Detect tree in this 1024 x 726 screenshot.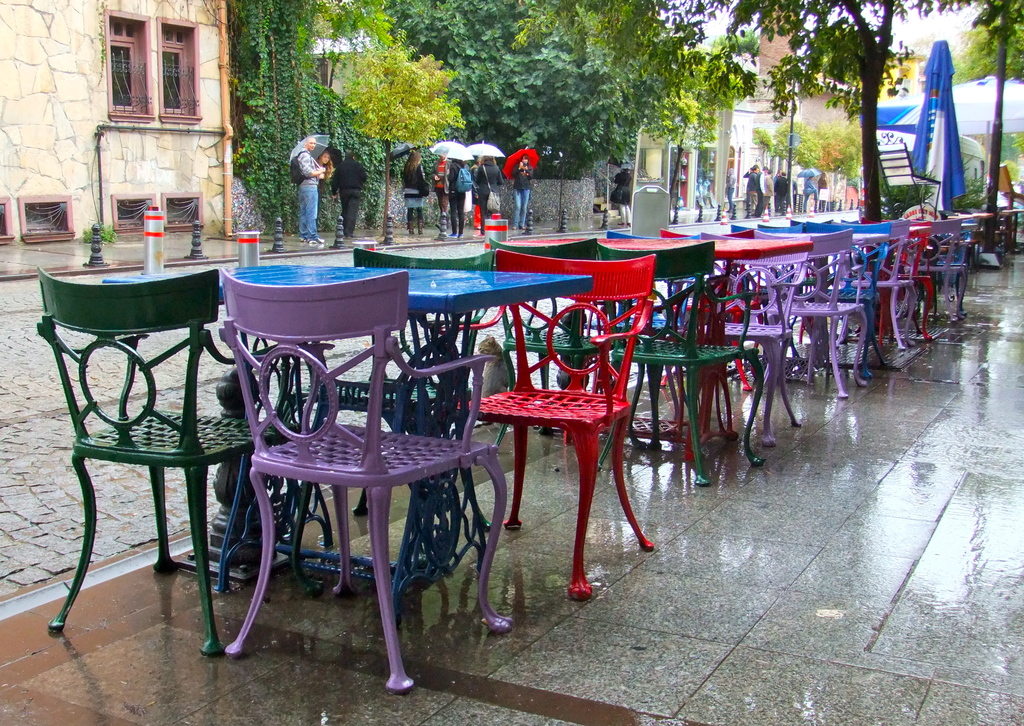
Detection: select_region(332, 23, 465, 253).
